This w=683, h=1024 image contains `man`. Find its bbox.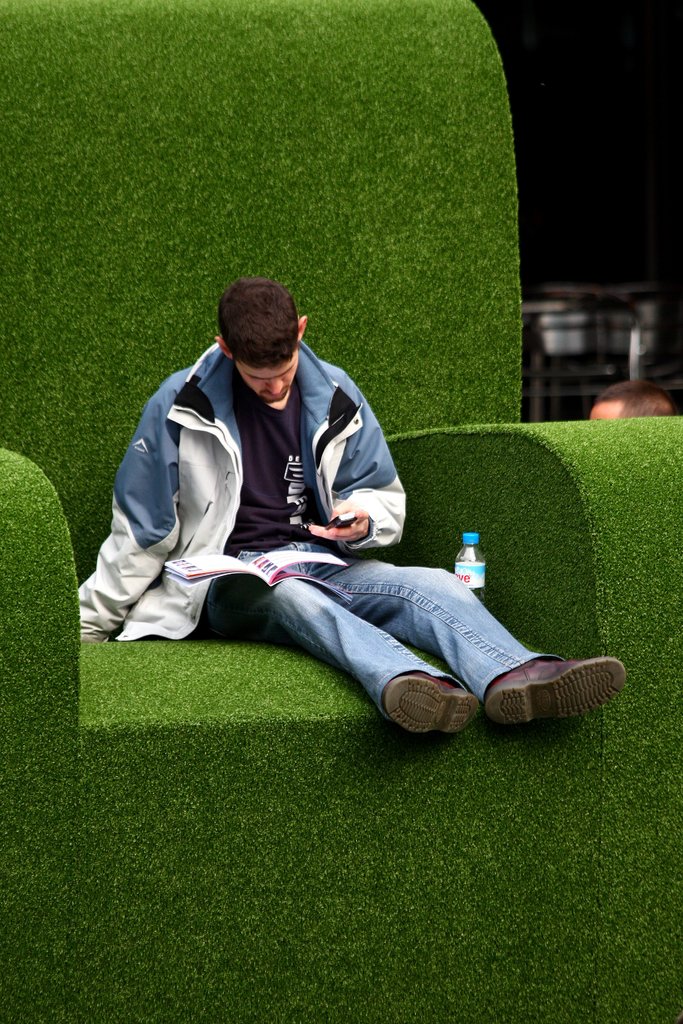
588:372:676:420.
